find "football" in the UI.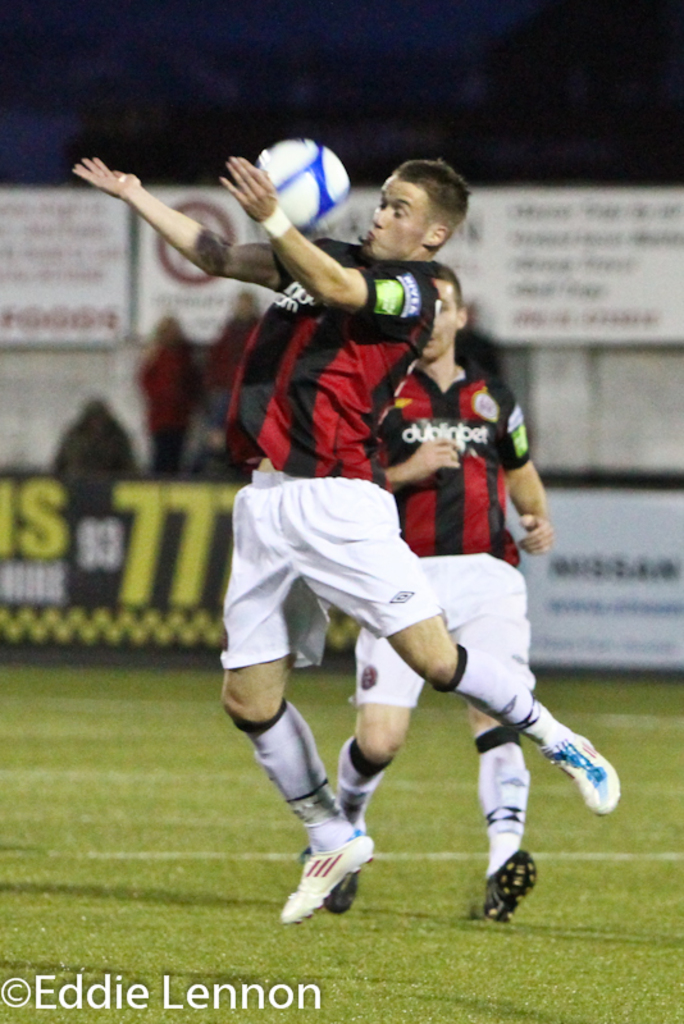
UI element at [254,133,346,236].
